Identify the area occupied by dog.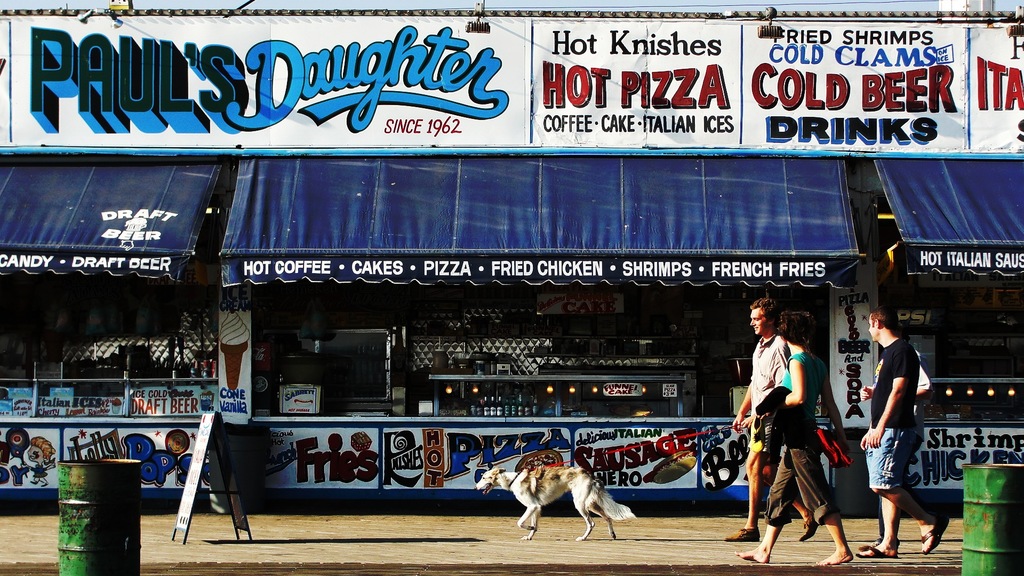
Area: <bbox>474, 464, 634, 537</bbox>.
